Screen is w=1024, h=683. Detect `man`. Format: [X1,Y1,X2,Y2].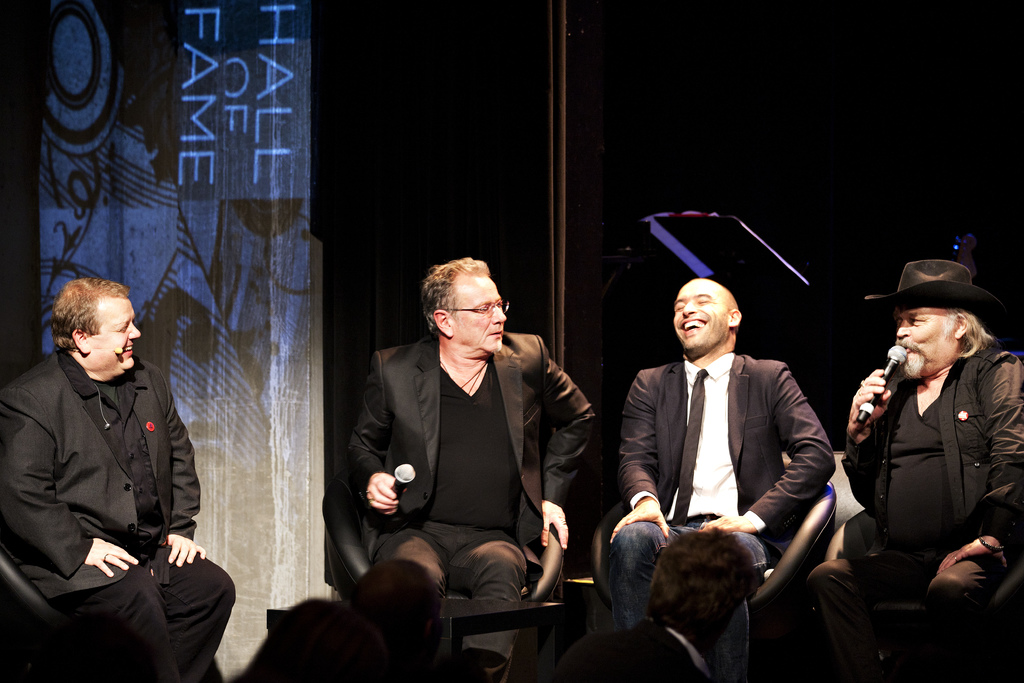
[340,252,605,682].
